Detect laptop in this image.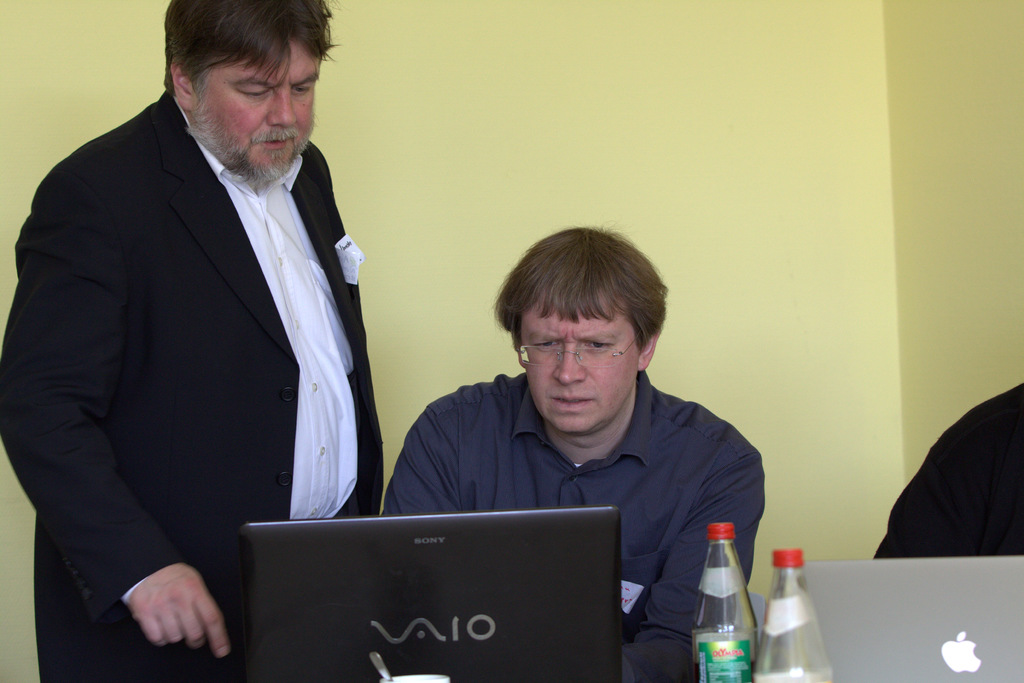
Detection: box(805, 559, 1023, 682).
